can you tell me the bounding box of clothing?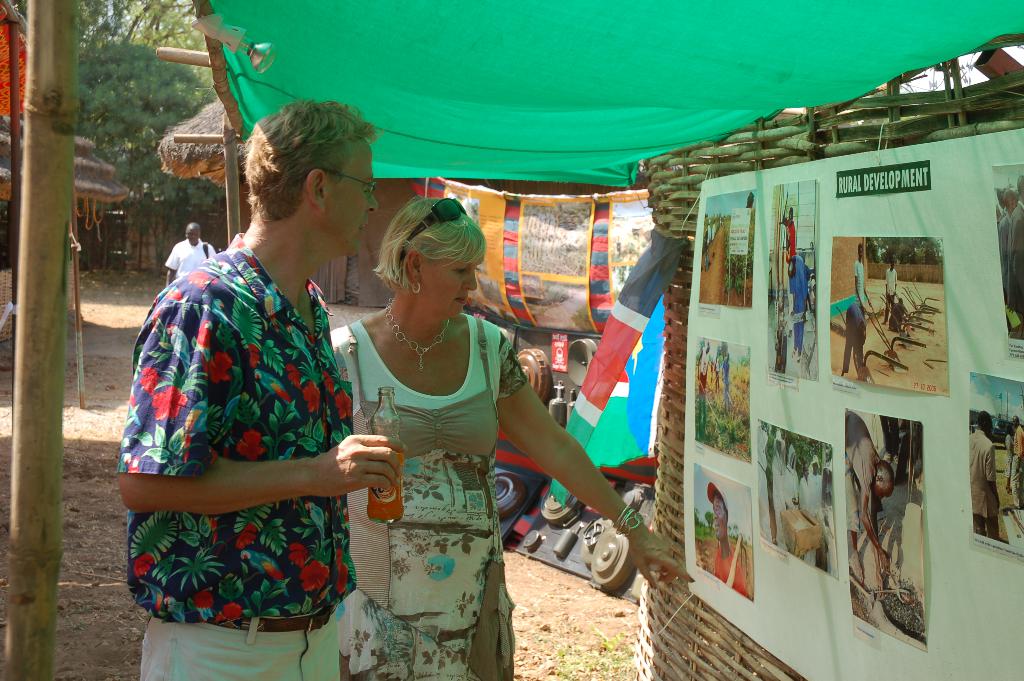
788,252,817,361.
